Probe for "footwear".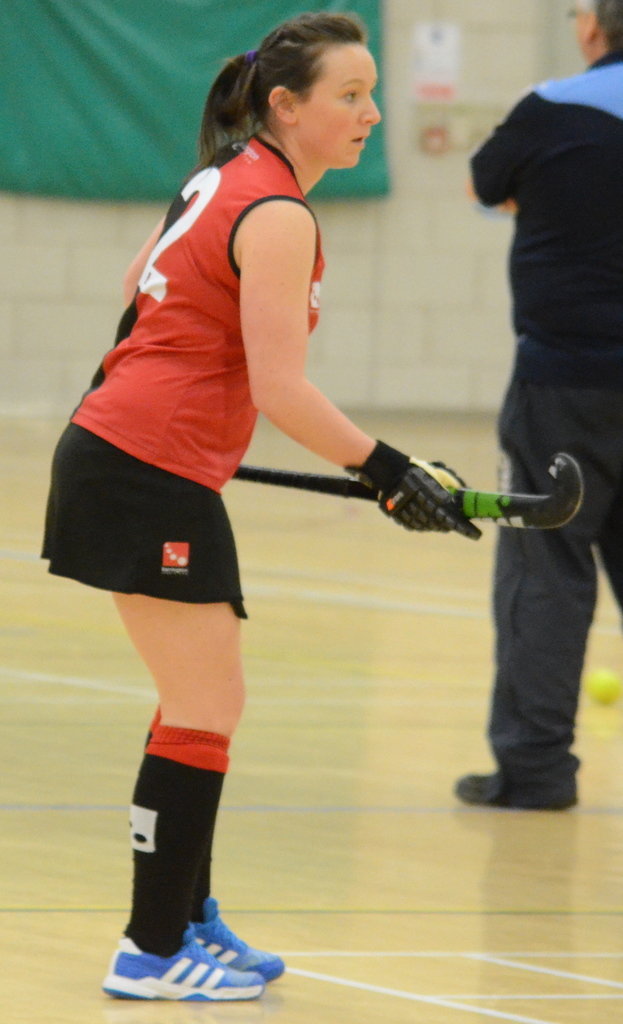
Probe result: bbox=[442, 746, 579, 812].
